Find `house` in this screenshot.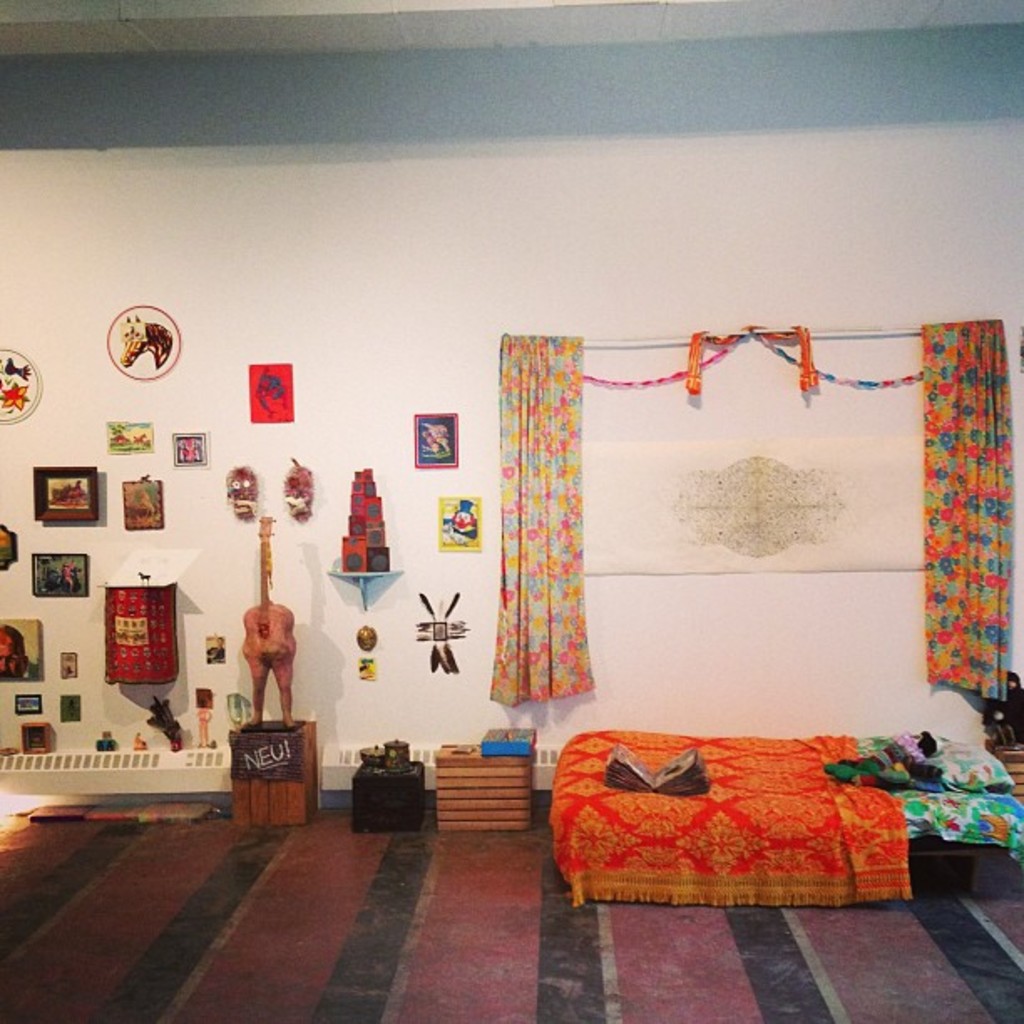
The bounding box for `house` is <bbox>13, 70, 1023, 964</bbox>.
